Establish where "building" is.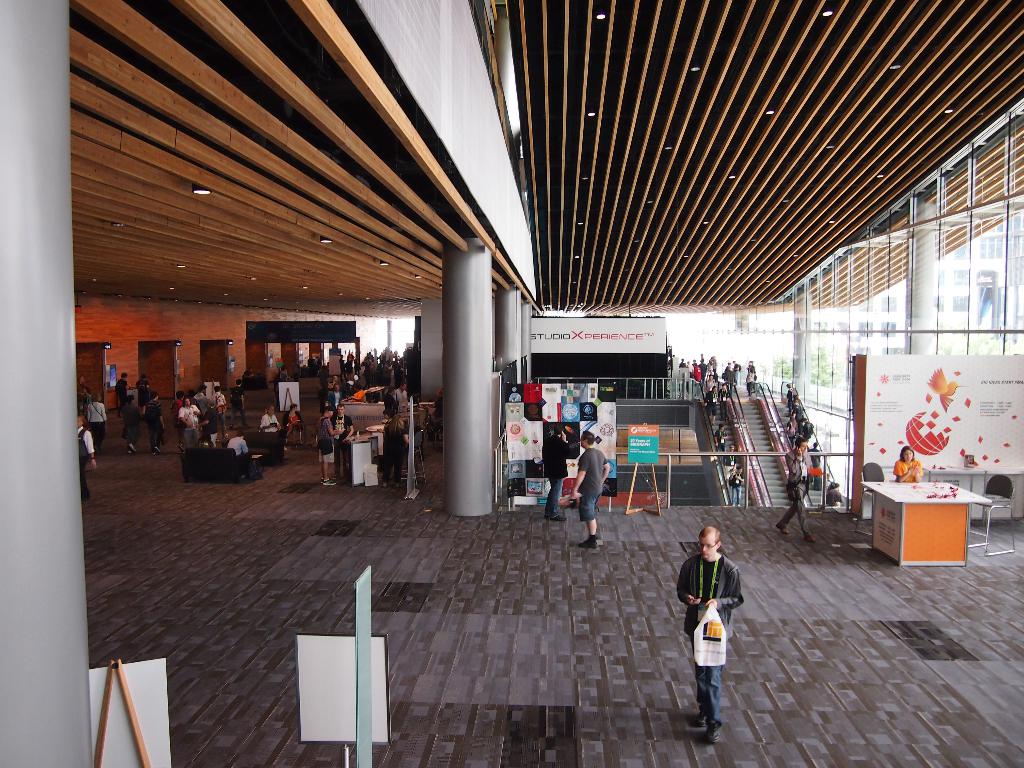
Established at (73,0,1012,763).
